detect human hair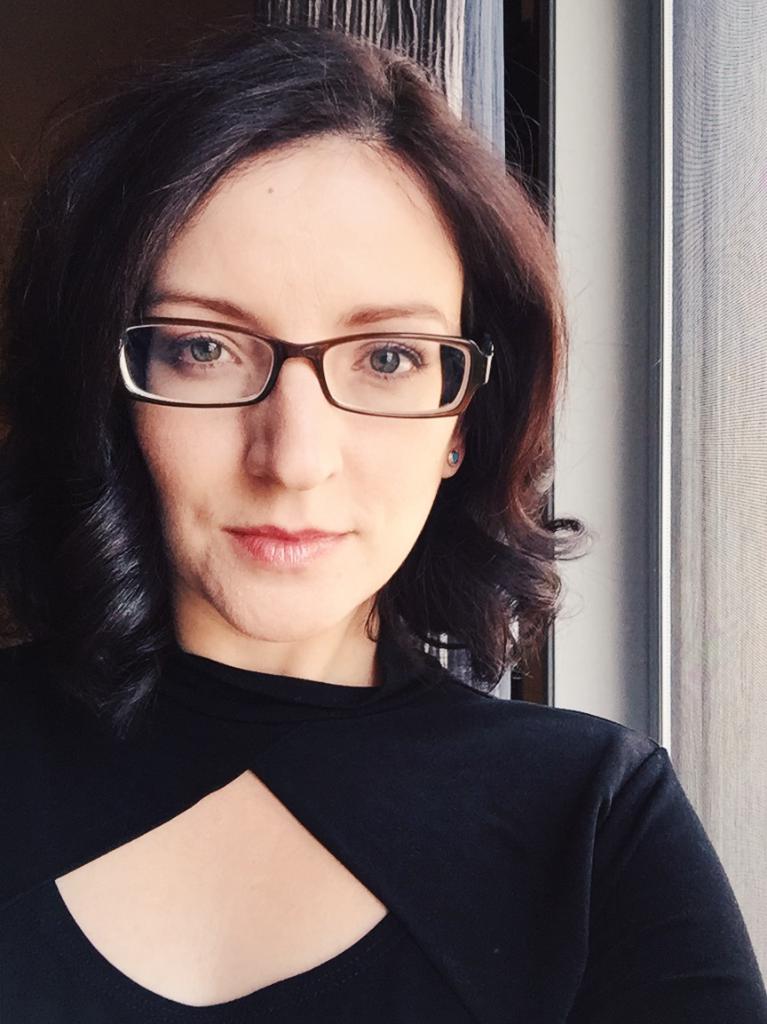
{"x1": 51, "y1": 20, "x2": 615, "y2": 753}
